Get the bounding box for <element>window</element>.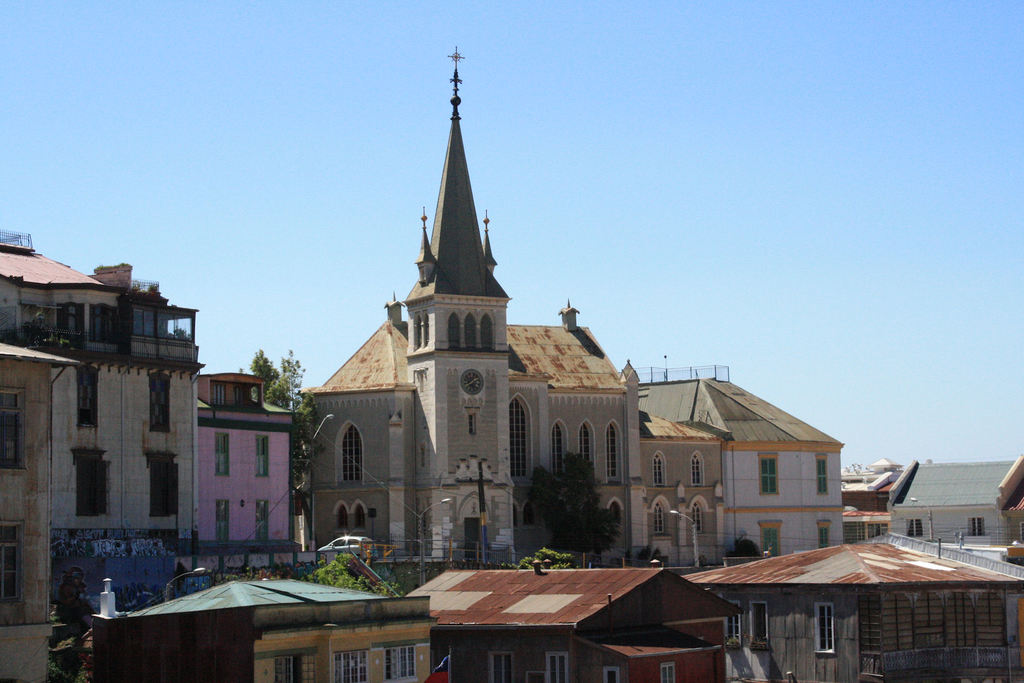
<bbox>211, 378, 268, 406</bbox>.
